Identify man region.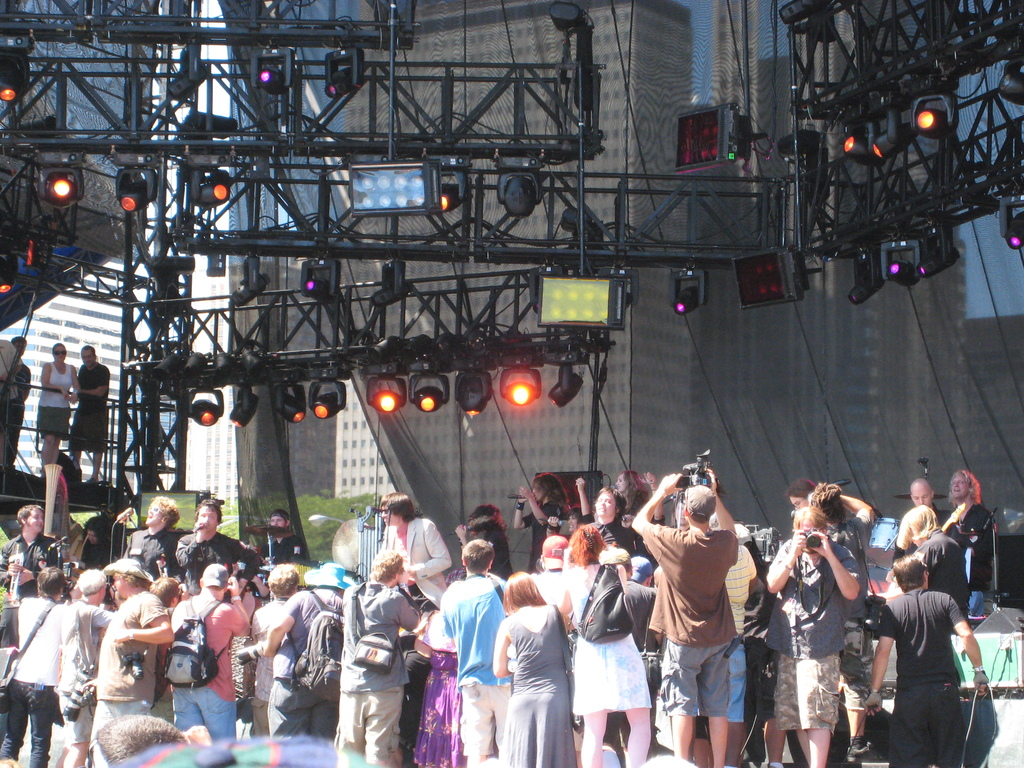
Region: {"x1": 93, "y1": 552, "x2": 170, "y2": 767}.
